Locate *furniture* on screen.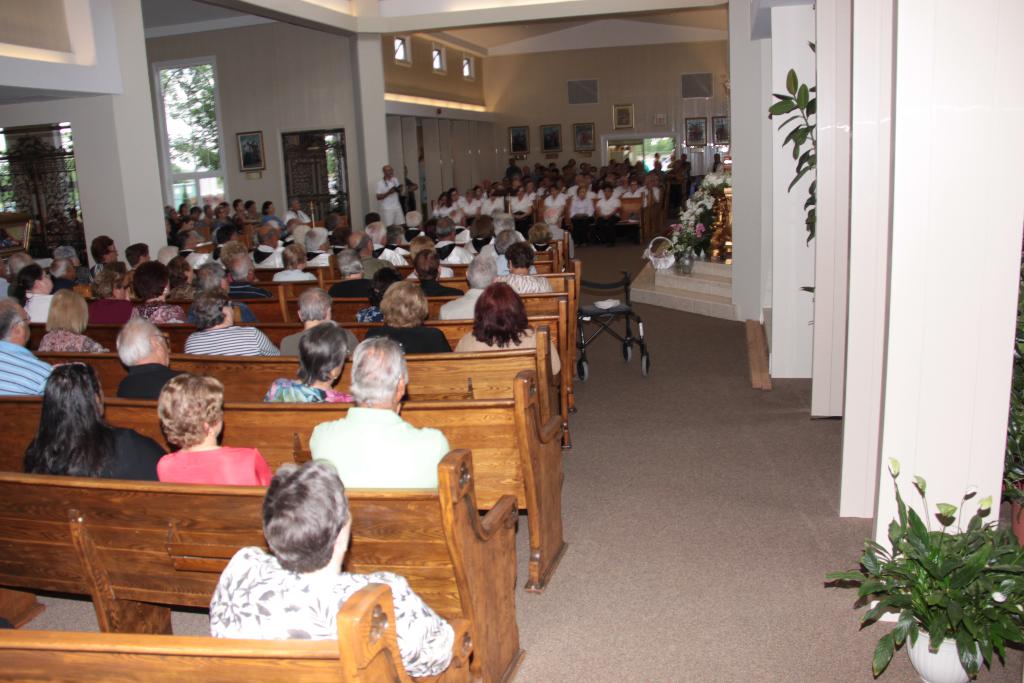
On screen at detection(0, 373, 575, 597).
